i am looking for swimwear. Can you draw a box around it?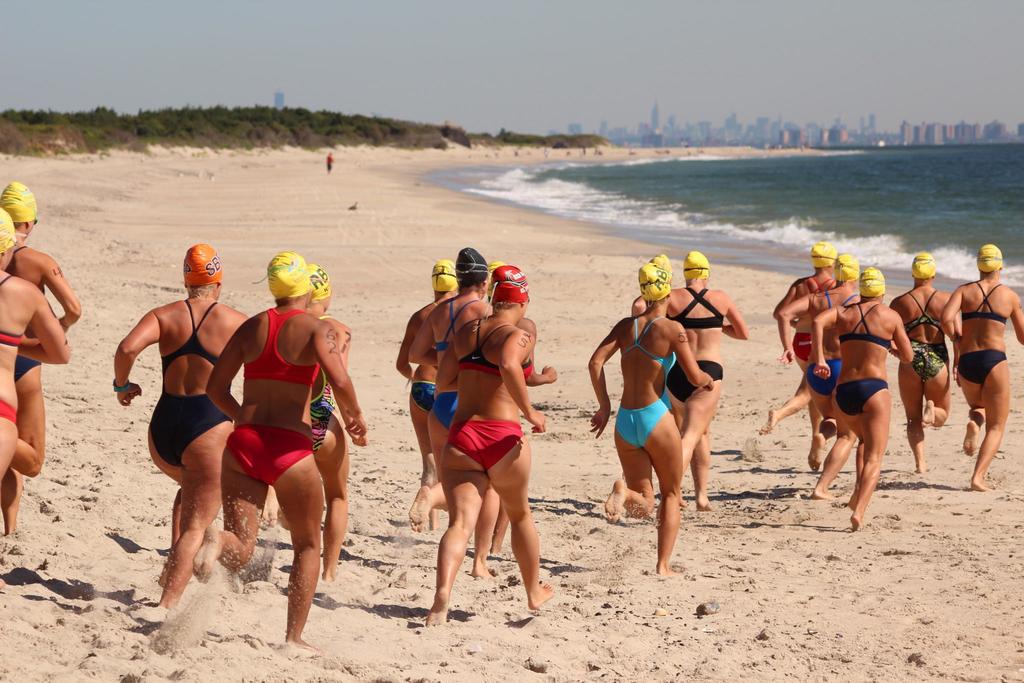
Sure, the bounding box is (left=228, top=429, right=308, bottom=492).
